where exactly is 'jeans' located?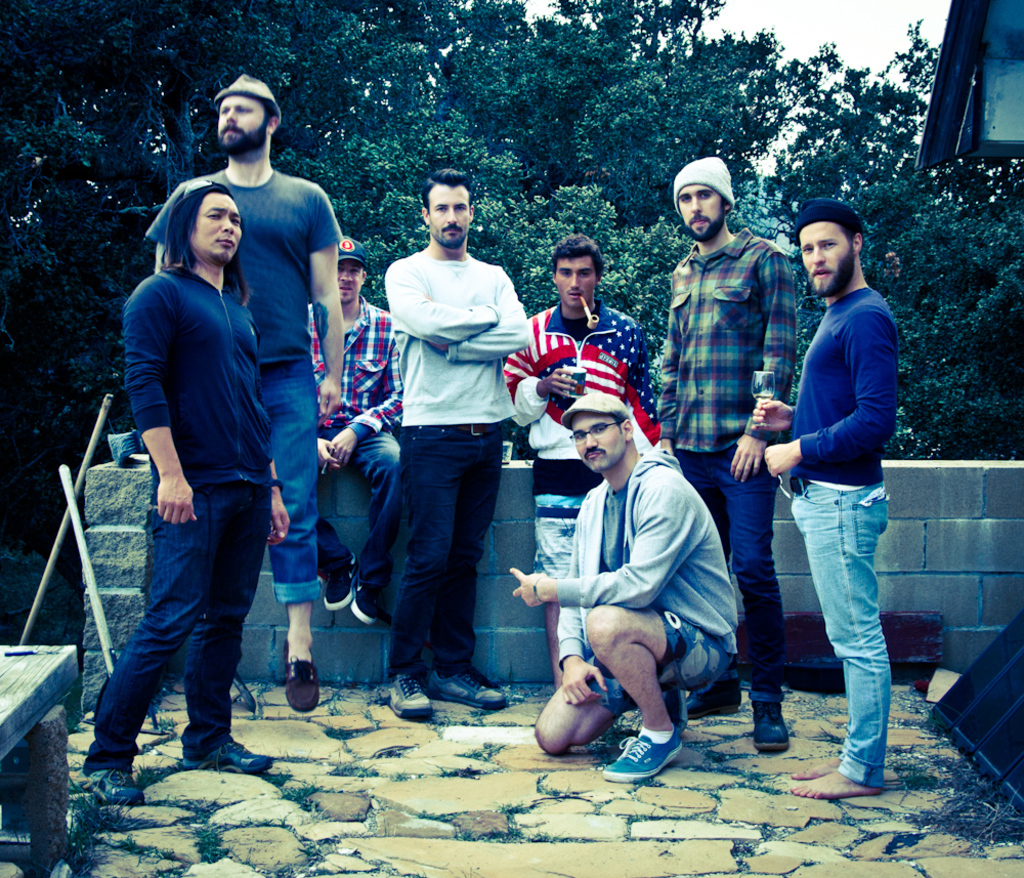
Its bounding box is 665, 609, 739, 695.
